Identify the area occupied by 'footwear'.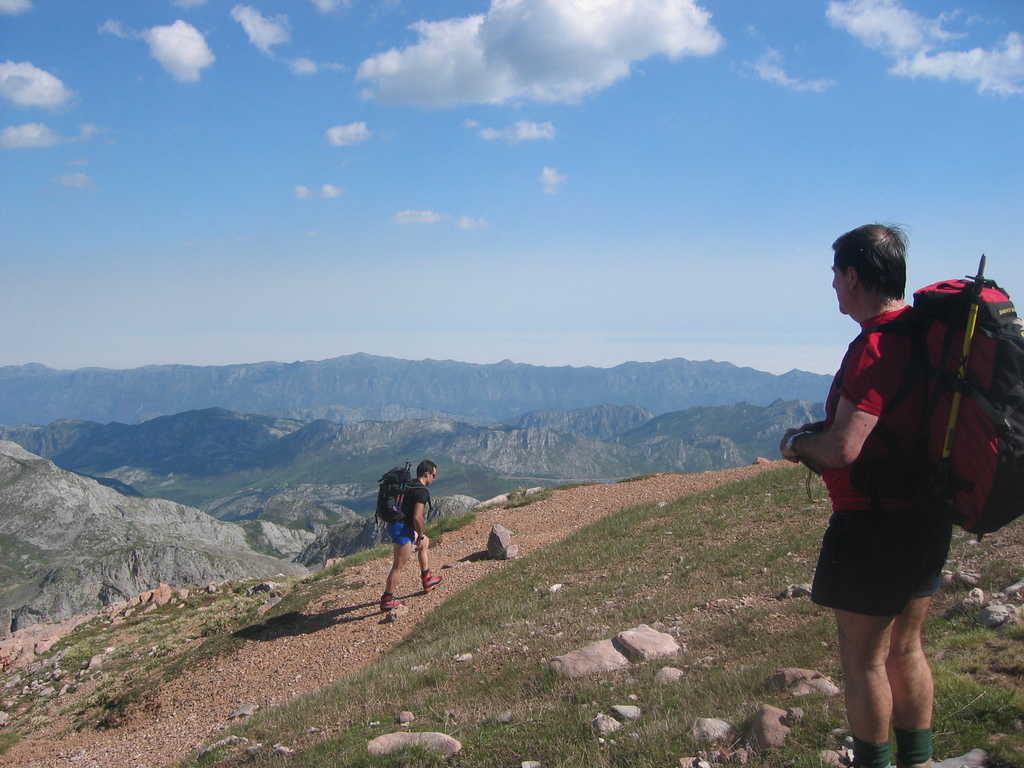
Area: [419,567,444,594].
